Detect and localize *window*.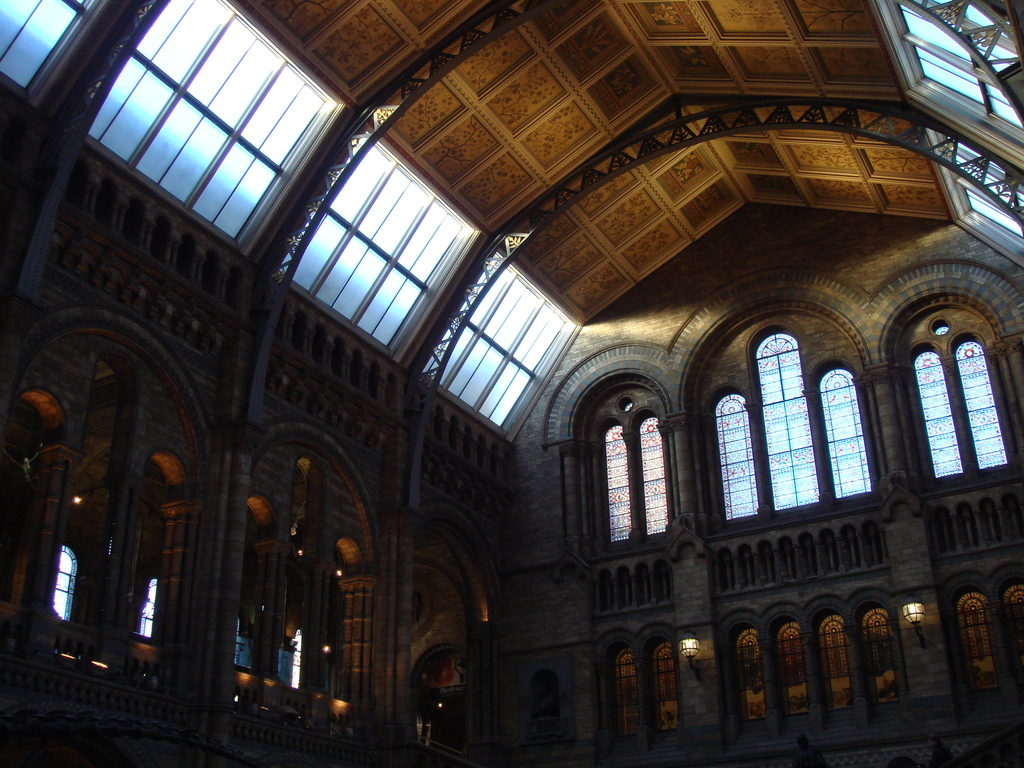
Localized at BBox(915, 46, 981, 103).
